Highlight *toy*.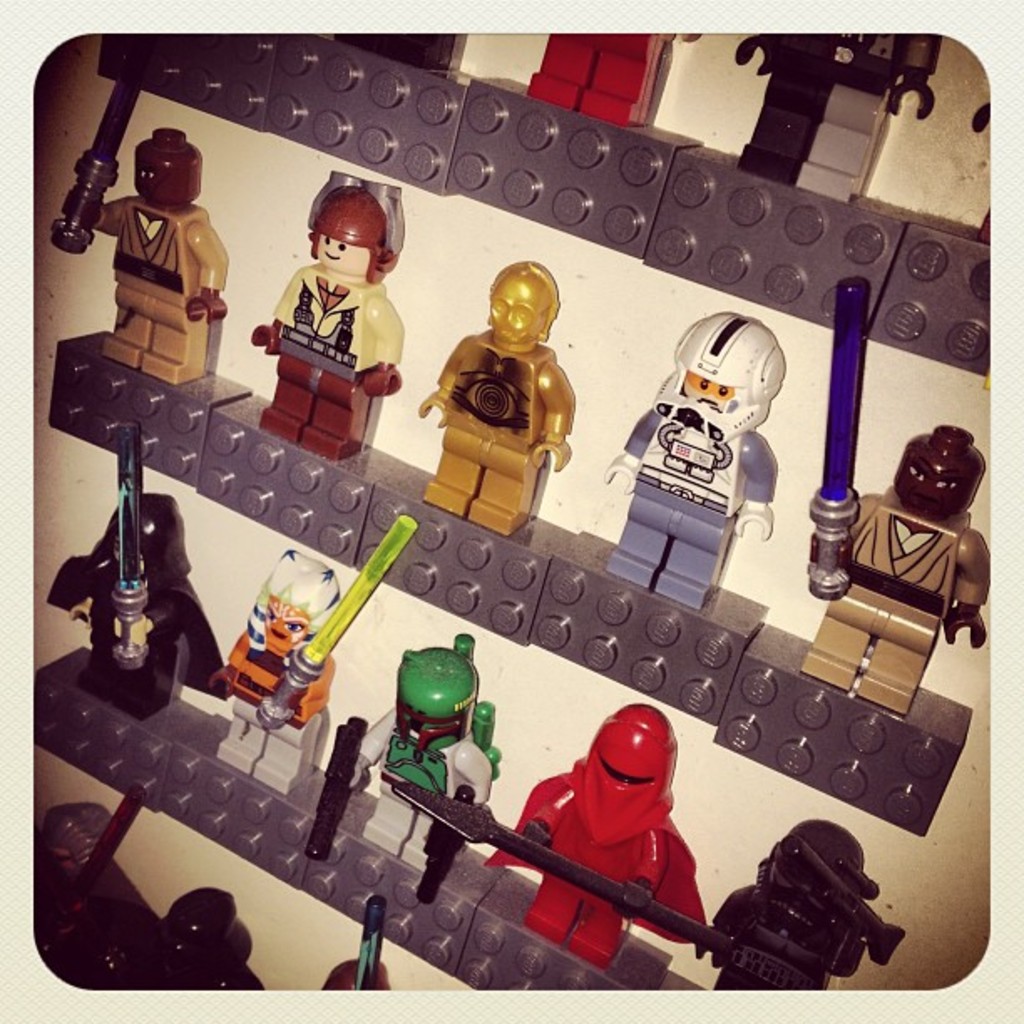
Highlighted region: pyautogui.locateOnScreen(305, 778, 494, 979).
